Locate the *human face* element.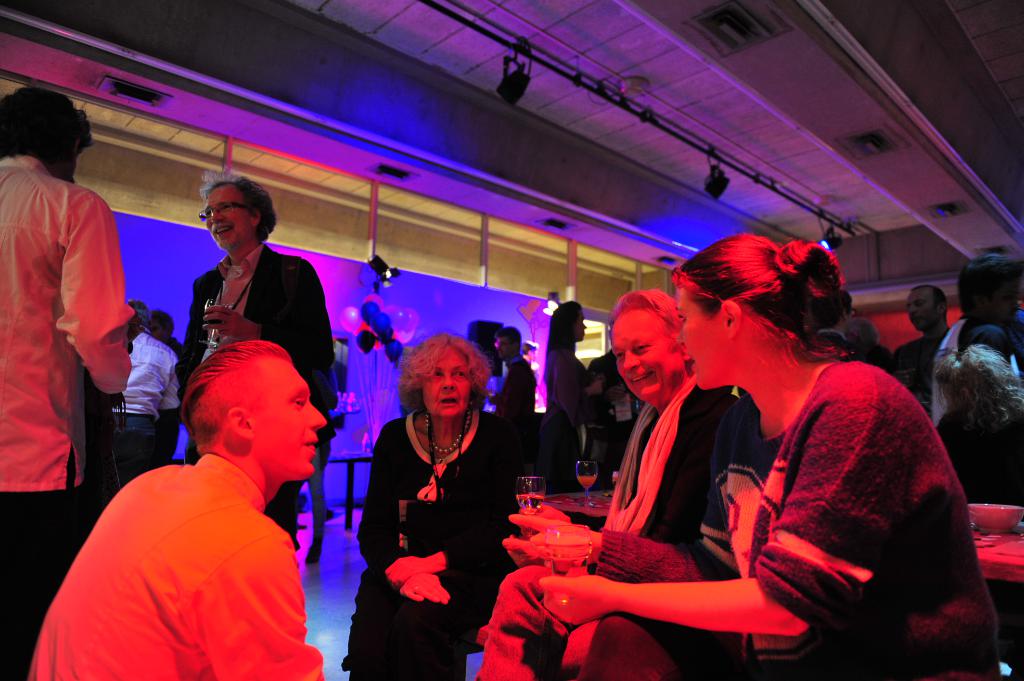
Element bbox: select_region(908, 286, 932, 331).
